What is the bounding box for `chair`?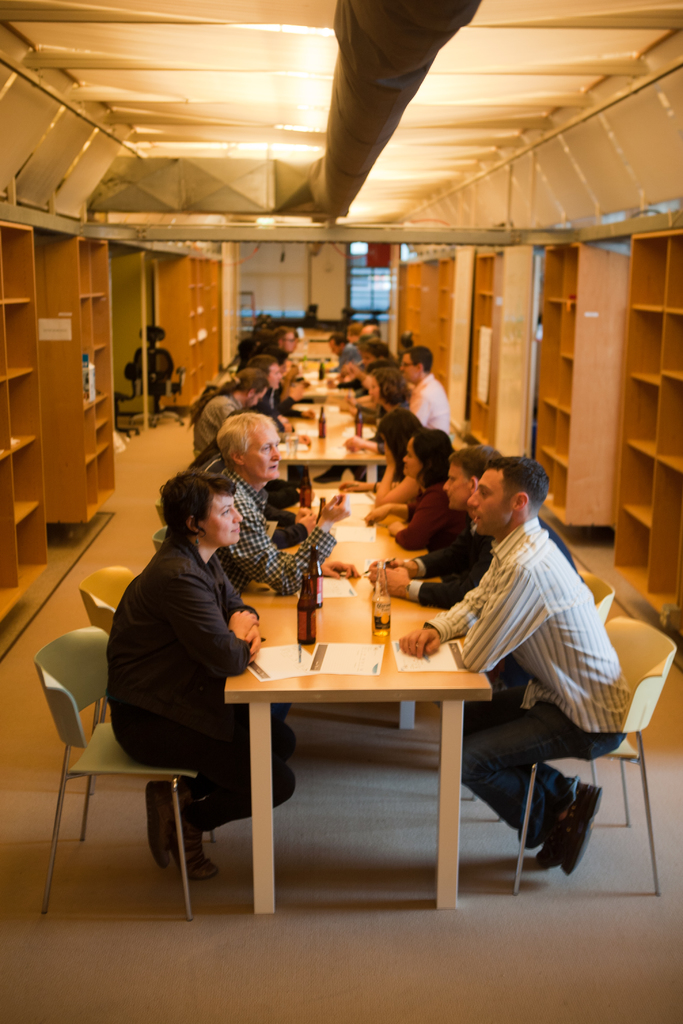
13:621:193:926.
